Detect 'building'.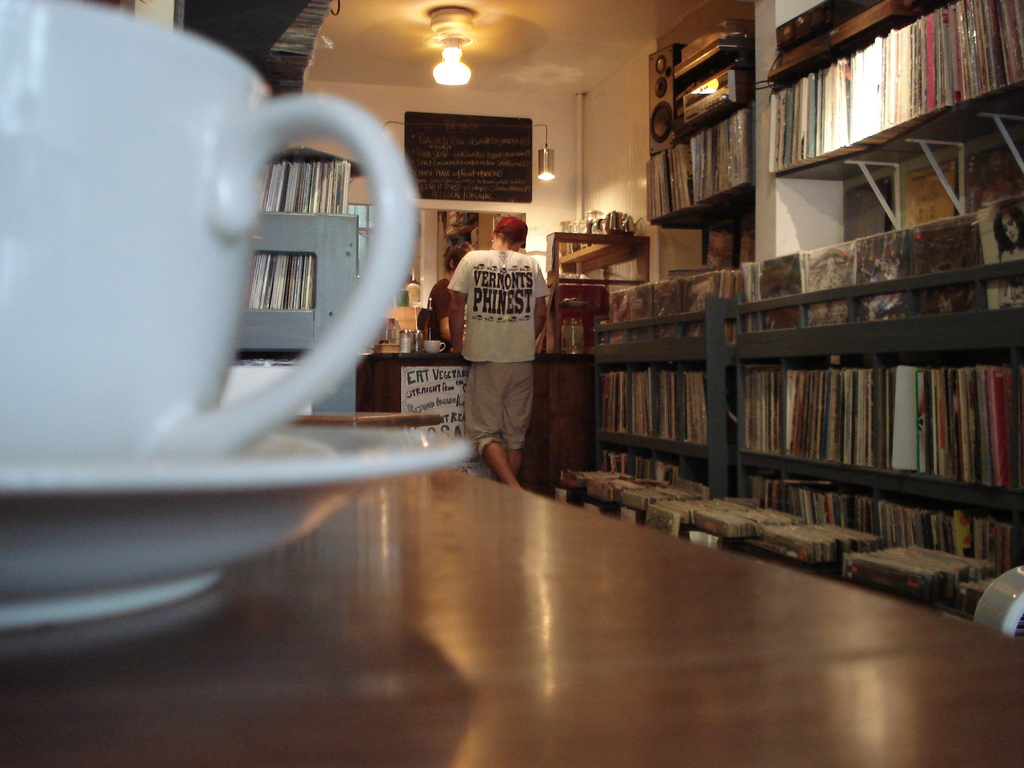
Detected at [0,0,1023,767].
